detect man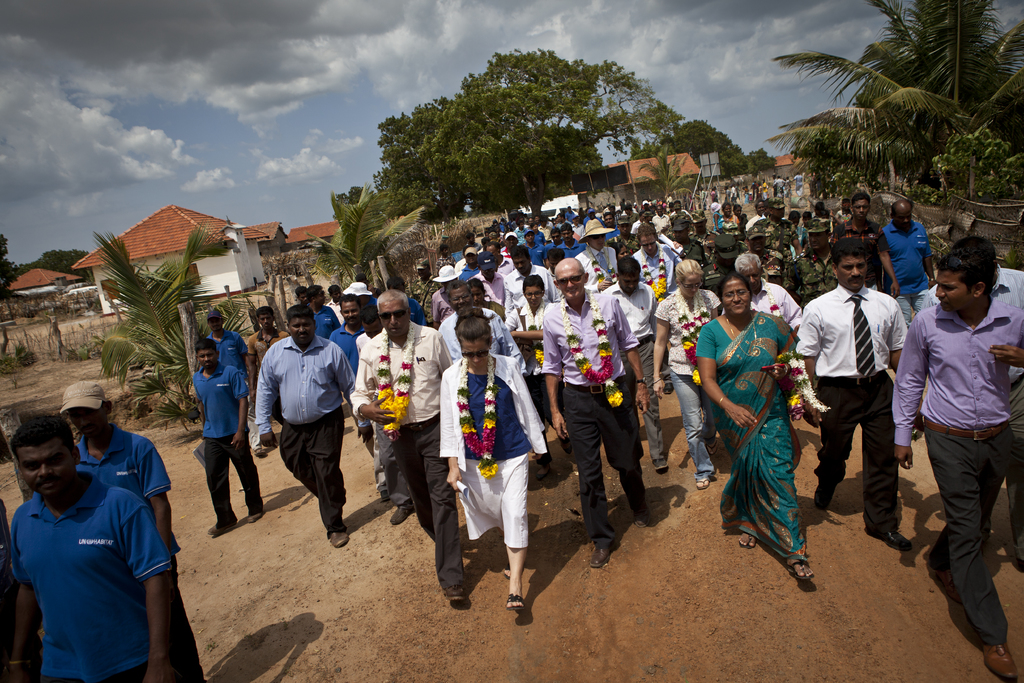
199/309/248/368
